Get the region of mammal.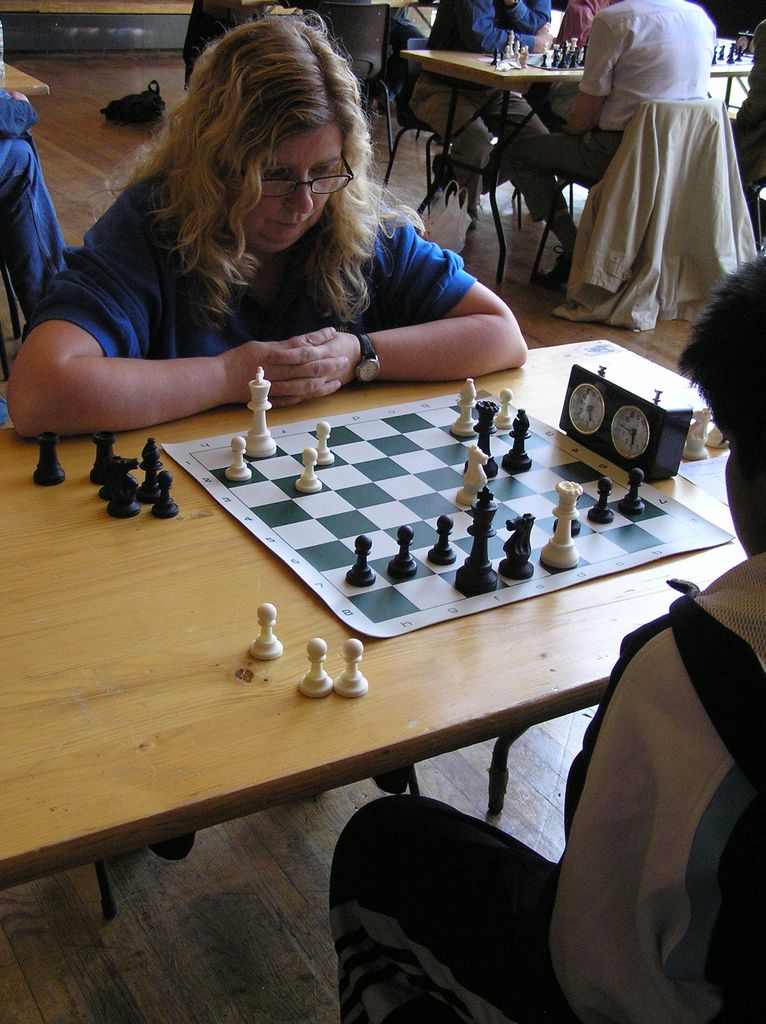
(410, 0, 551, 218).
